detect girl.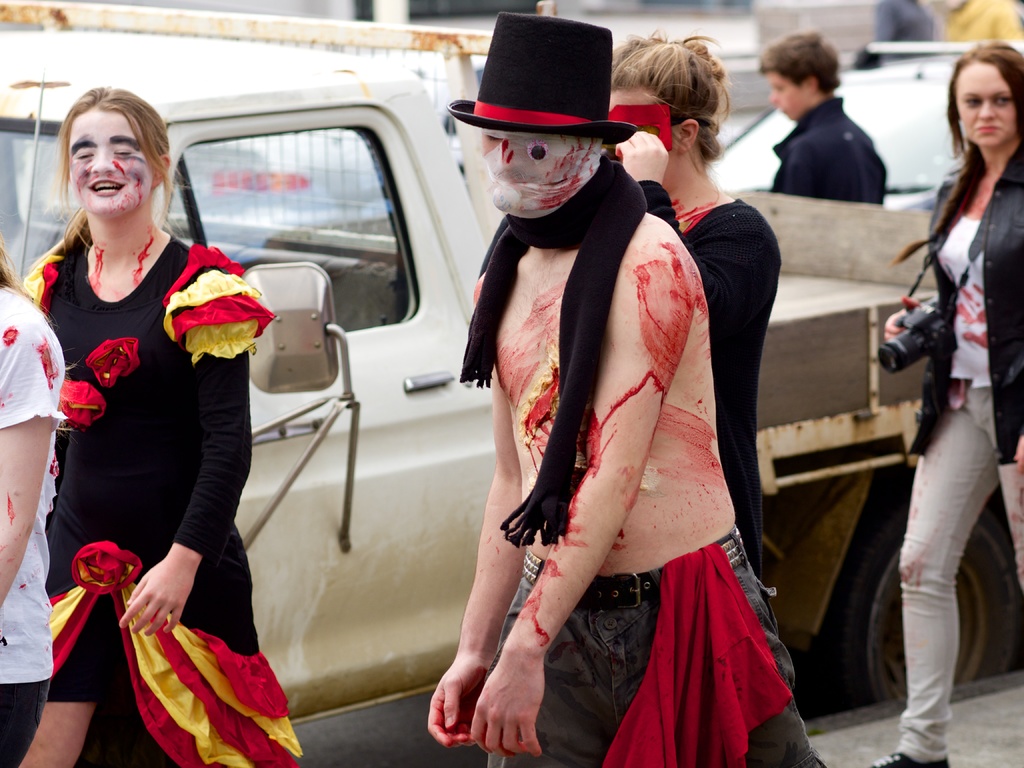
Detected at (x1=20, y1=83, x2=303, y2=767).
